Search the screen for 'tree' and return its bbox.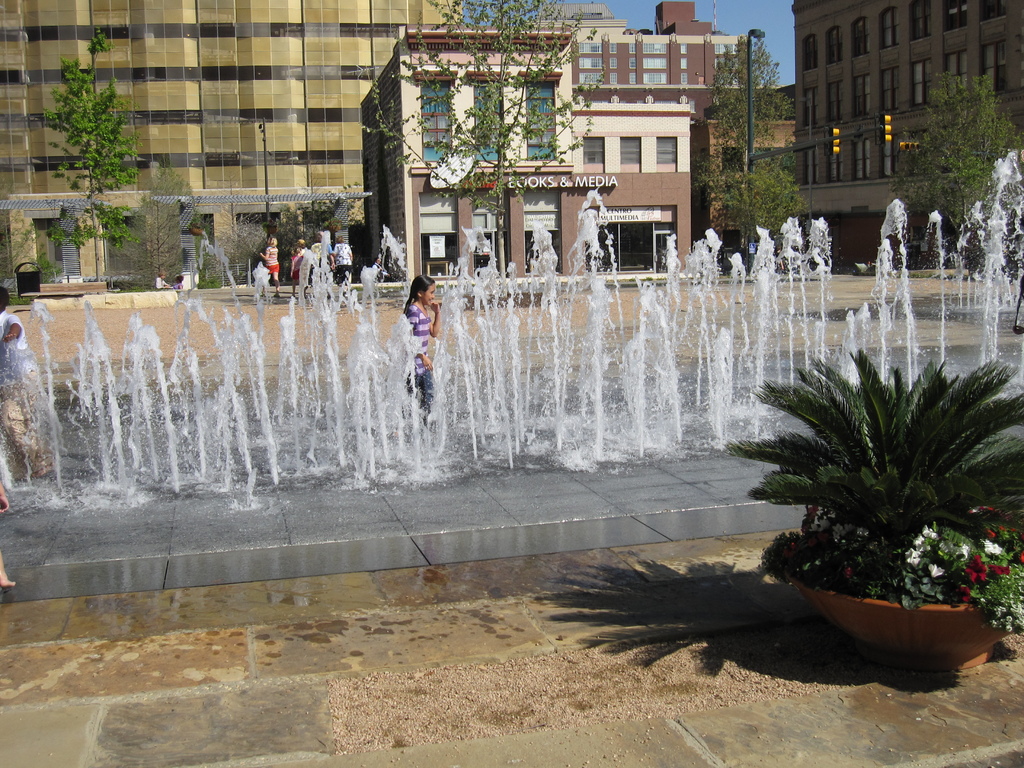
Found: x1=0 y1=188 x2=65 y2=294.
